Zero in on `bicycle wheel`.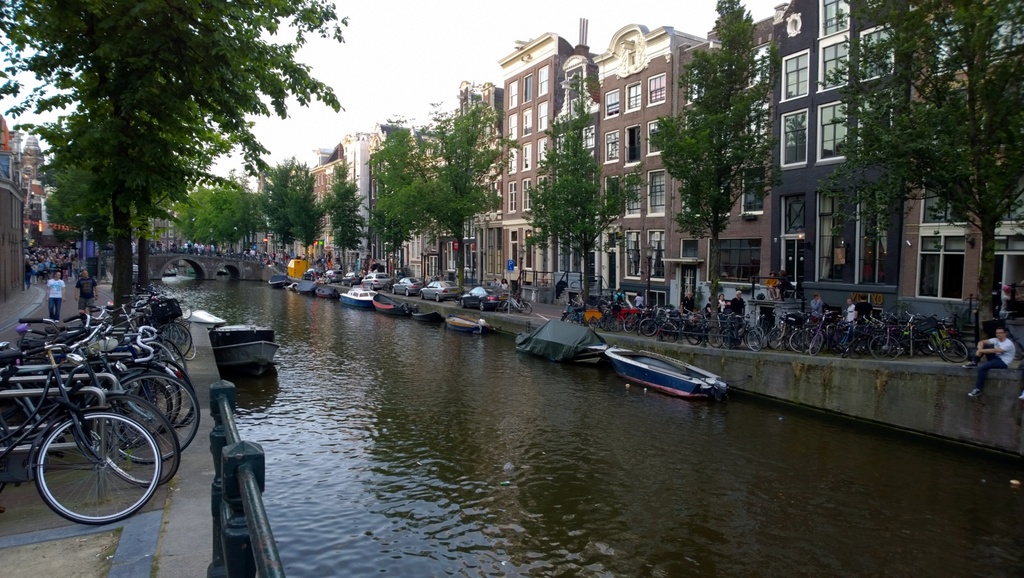
Zeroed in: (x1=866, y1=335, x2=897, y2=357).
